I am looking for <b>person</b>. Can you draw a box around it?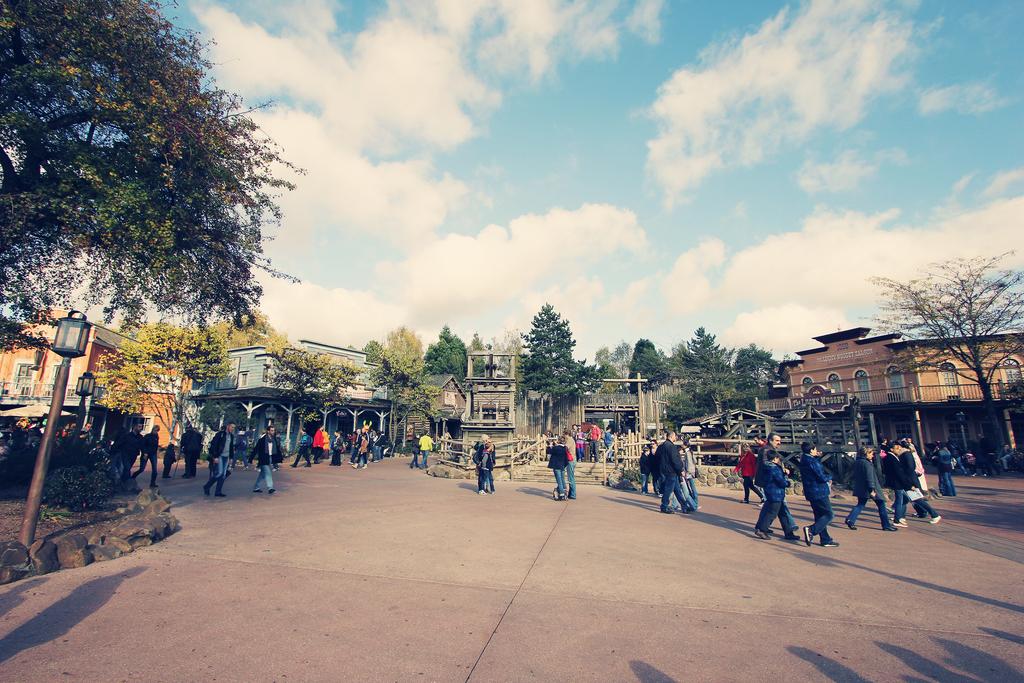
Sure, the bounding box is bbox=[109, 422, 145, 479].
